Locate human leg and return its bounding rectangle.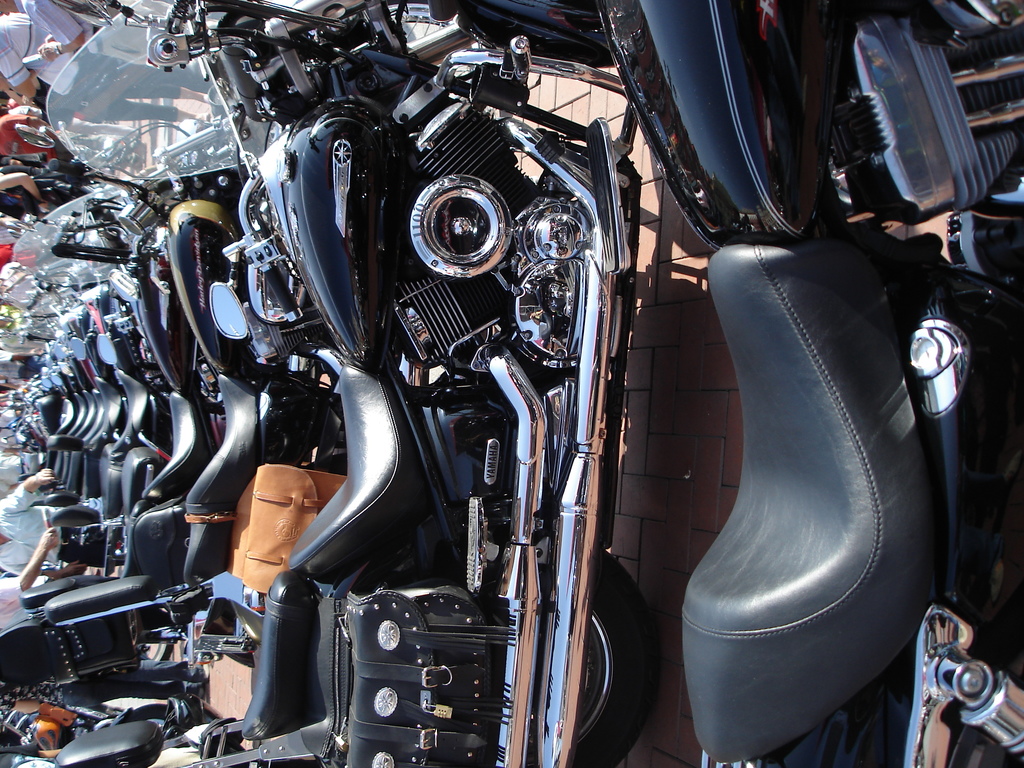
(left=138, top=84, right=209, bottom=102).
